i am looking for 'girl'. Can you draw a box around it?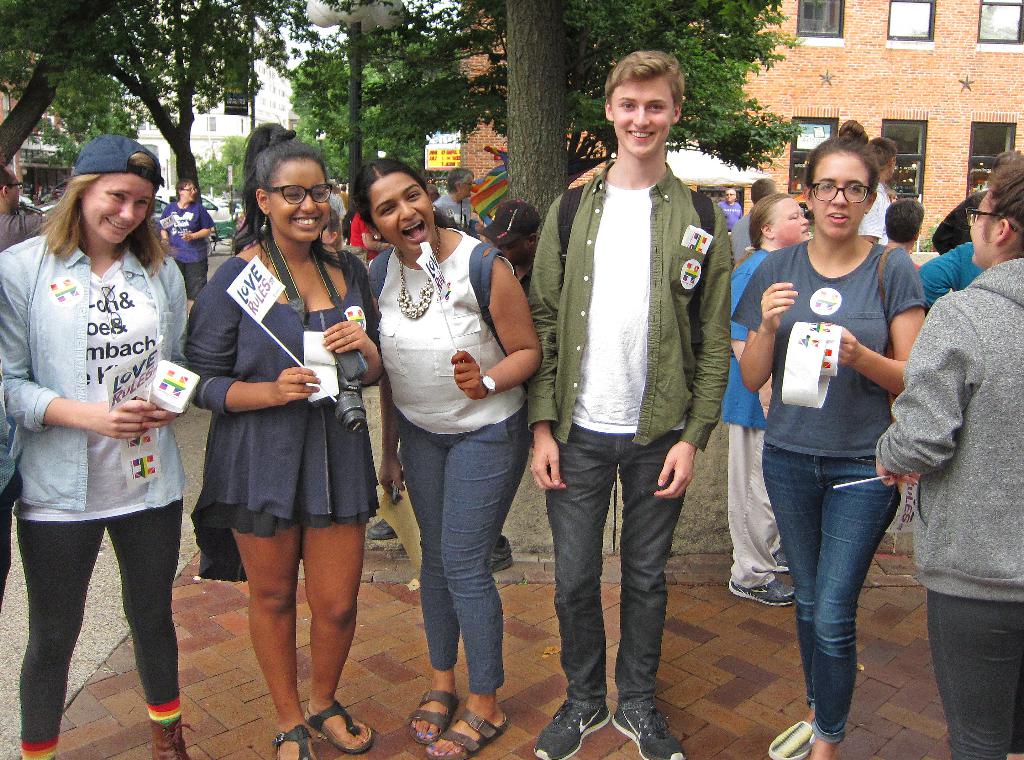
Sure, the bounding box is 353,153,554,759.
